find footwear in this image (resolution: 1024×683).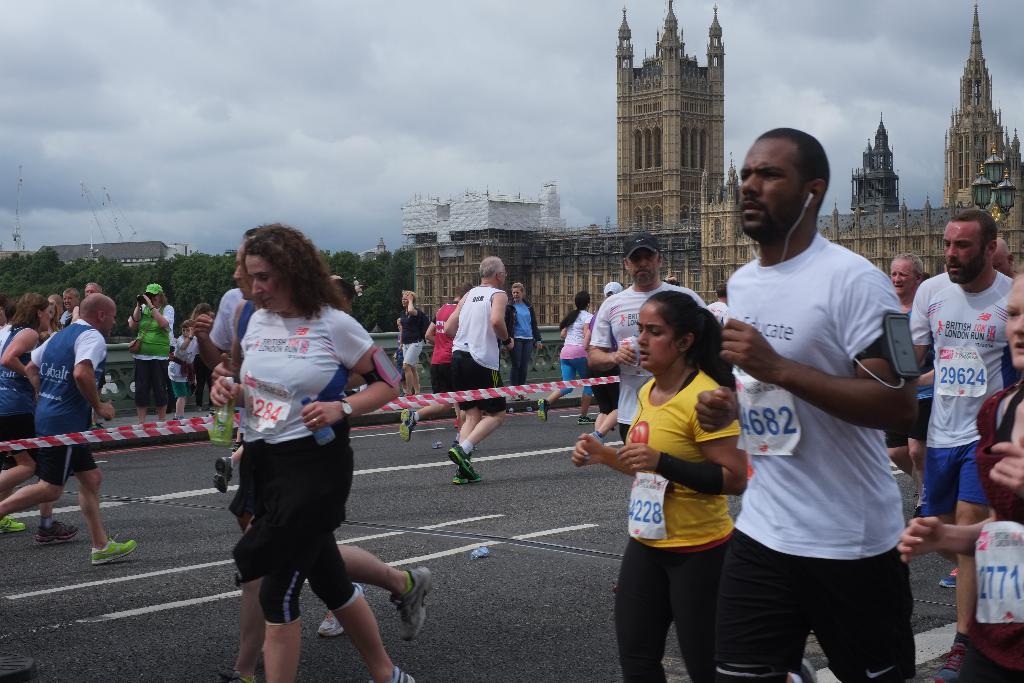
x1=390, y1=564, x2=433, y2=641.
